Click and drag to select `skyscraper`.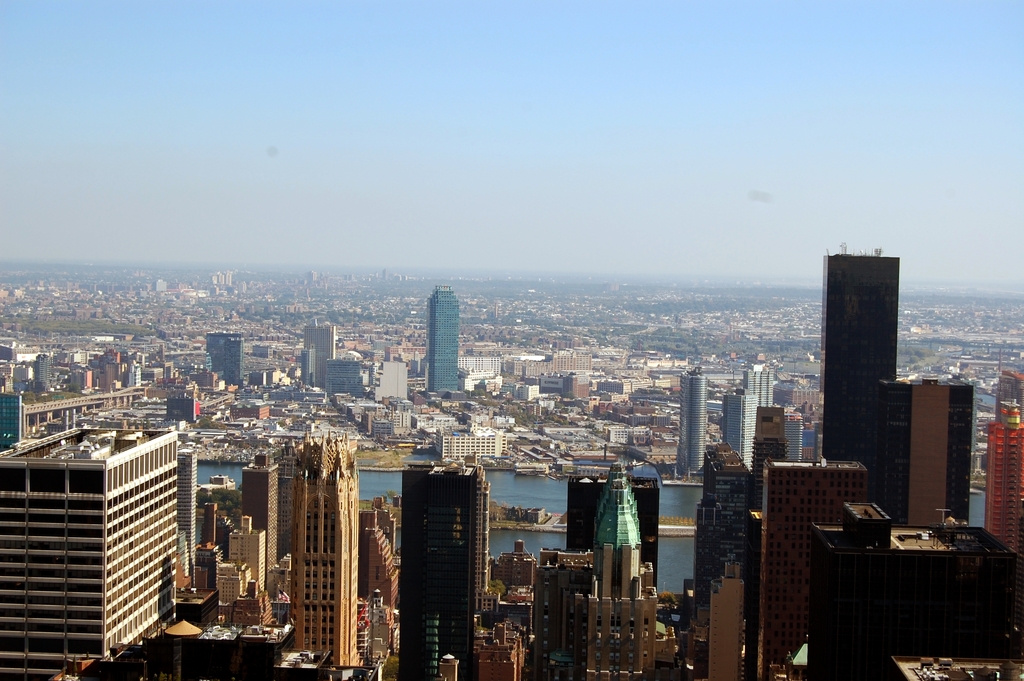
Selection: <bbox>474, 620, 530, 680</bbox>.
